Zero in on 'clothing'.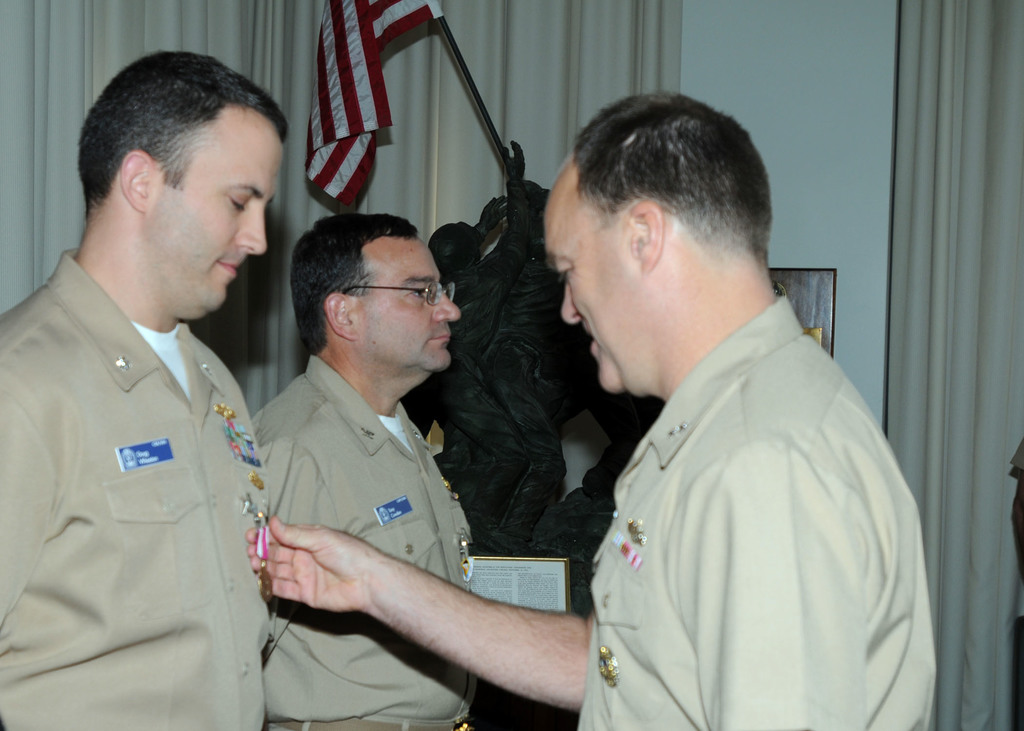
Zeroed in: 248/347/471/730.
